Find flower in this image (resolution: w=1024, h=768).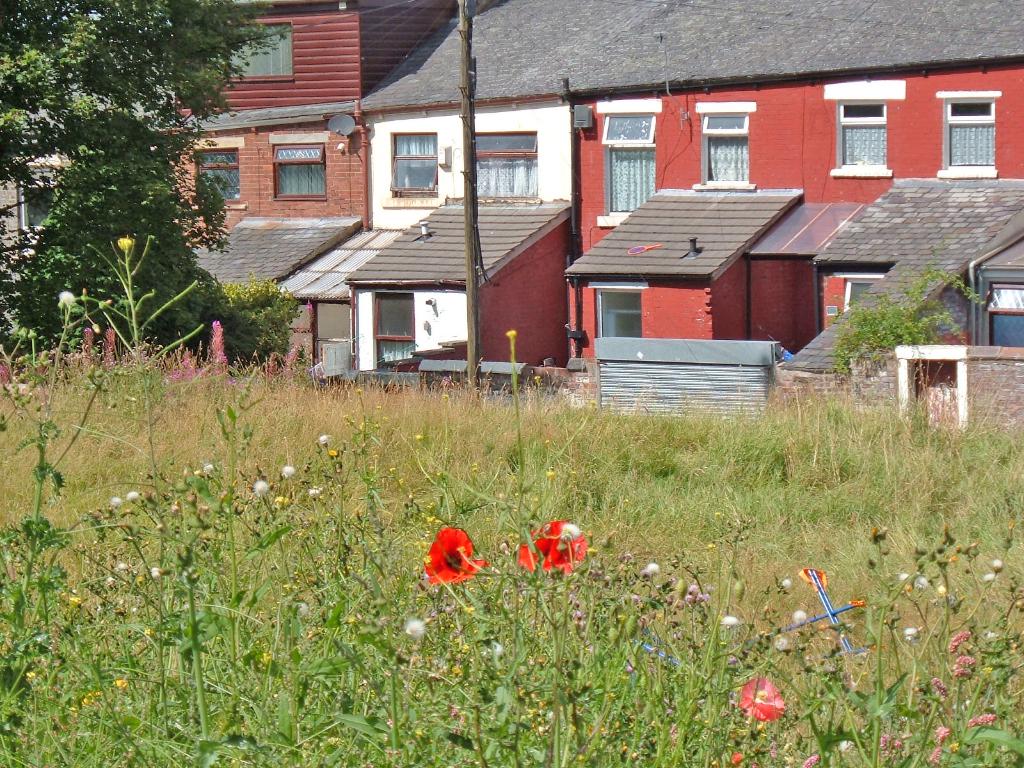
(253,478,271,499).
